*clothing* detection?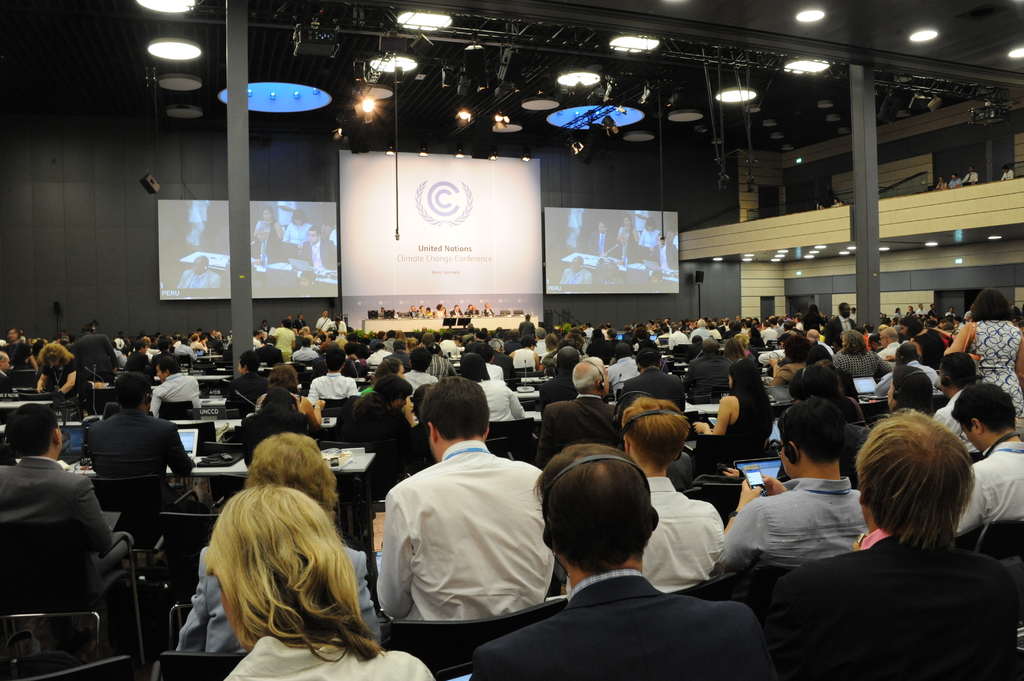
pyautogui.locateOnScreen(253, 392, 303, 408)
